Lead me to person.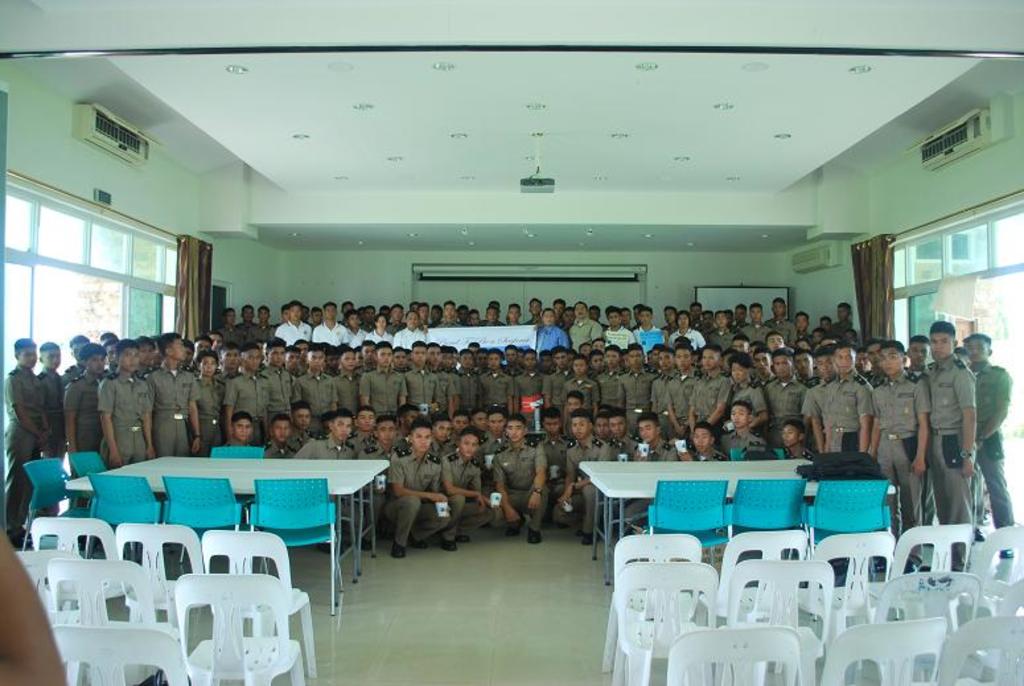
Lead to BBox(427, 309, 437, 323).
